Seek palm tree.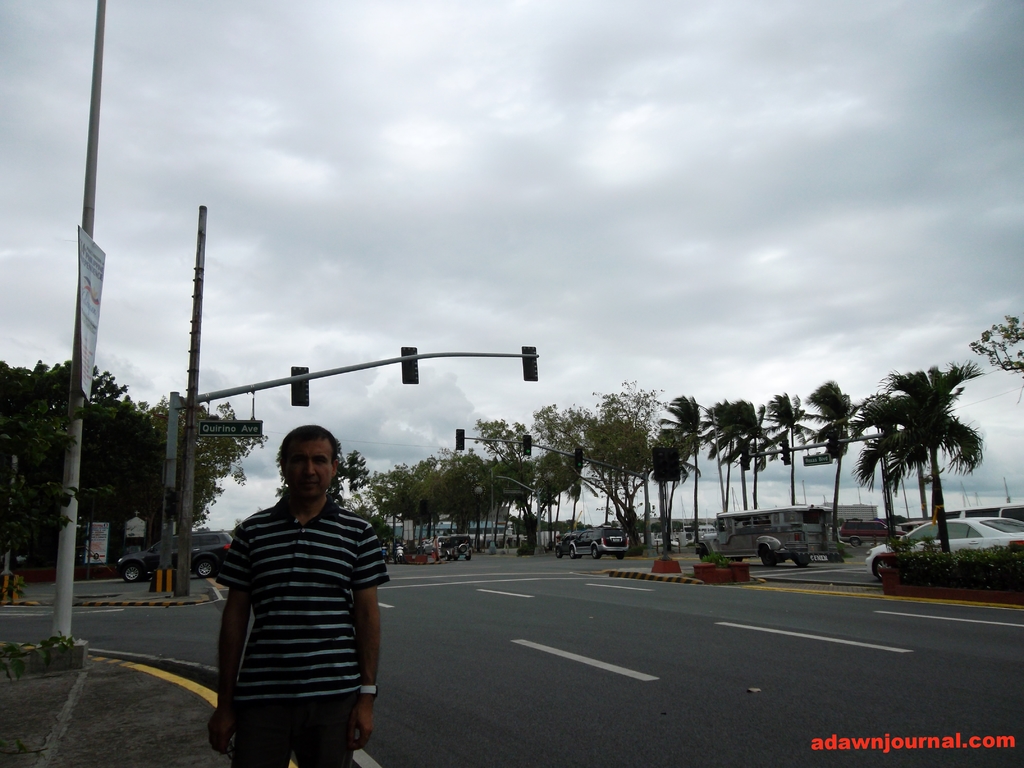
[x1=174, y1=500, x2=239, y2=559].
